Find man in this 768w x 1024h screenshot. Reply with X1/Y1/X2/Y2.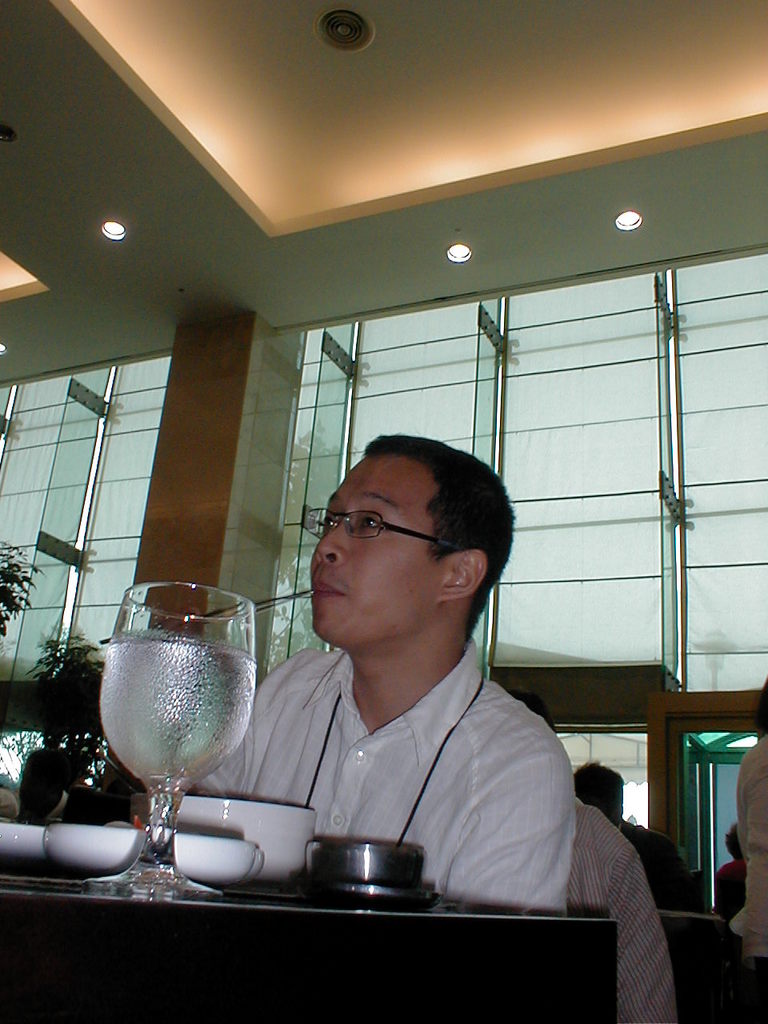
167/426/643/962.
